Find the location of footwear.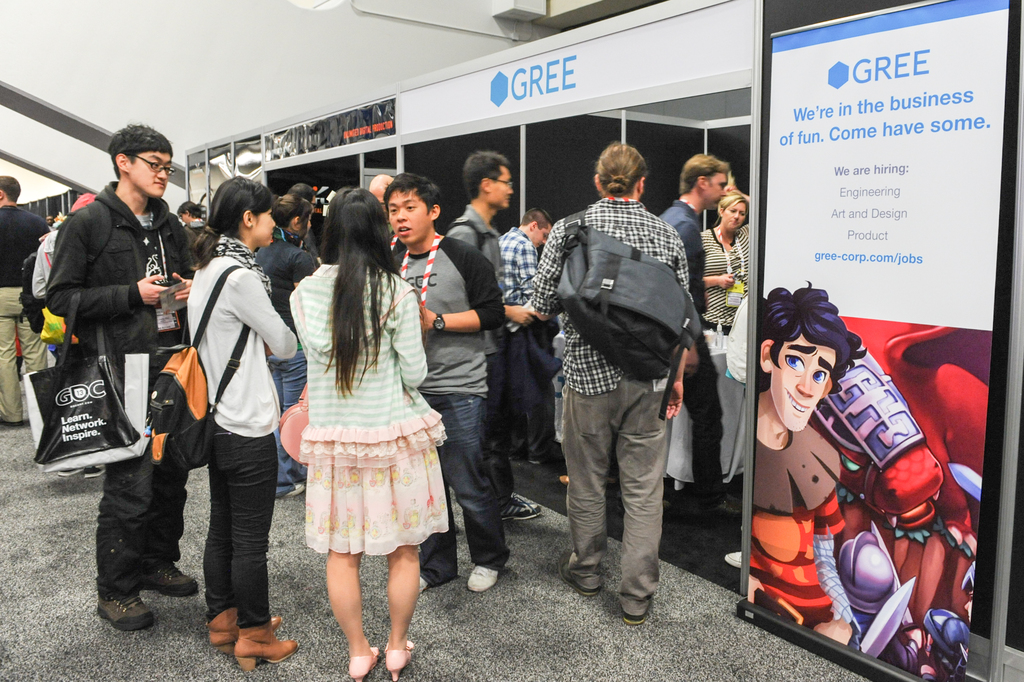
Location: pyautogui.locateOnScreen(60, 462, 80, 478).
